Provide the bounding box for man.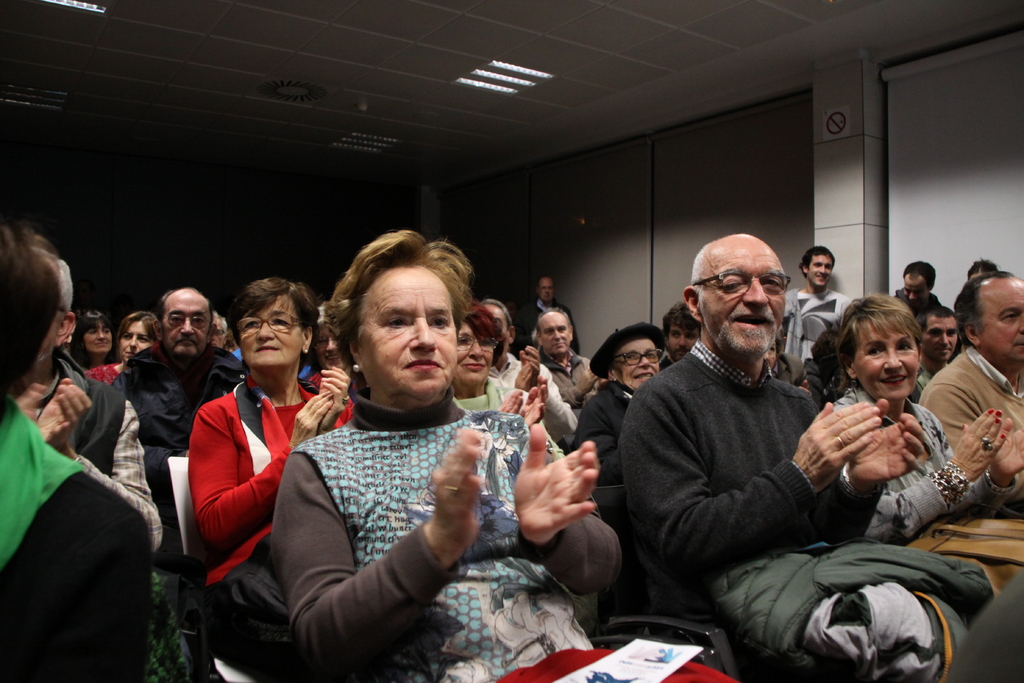
box=[789, 245, 856, 365].
